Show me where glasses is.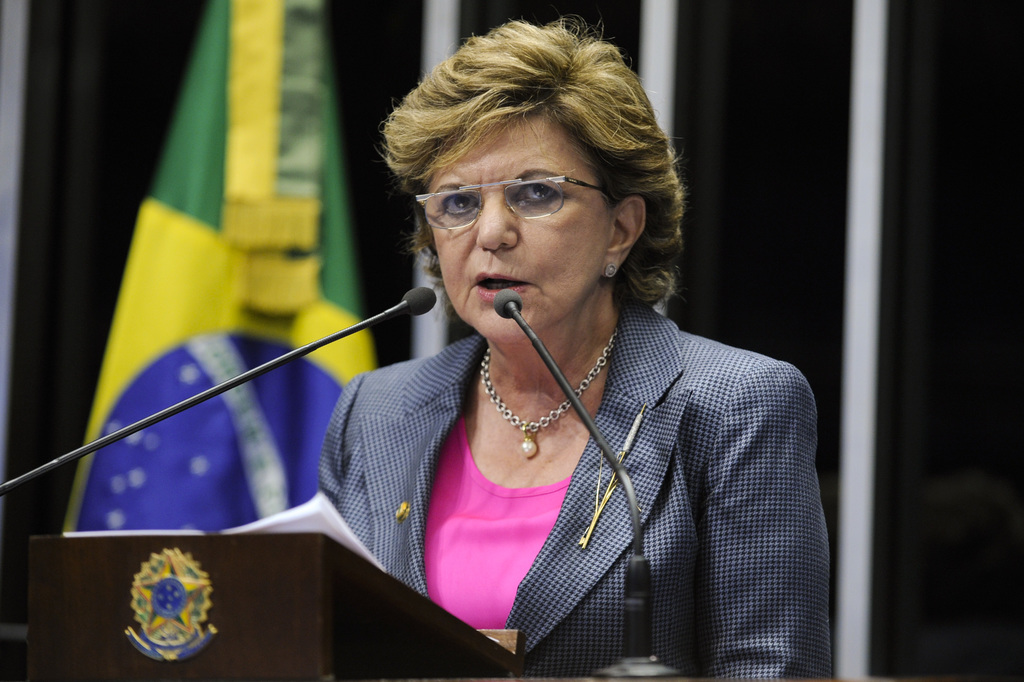
glasses is at (left=418, top=173, right=629, bottom=232).
